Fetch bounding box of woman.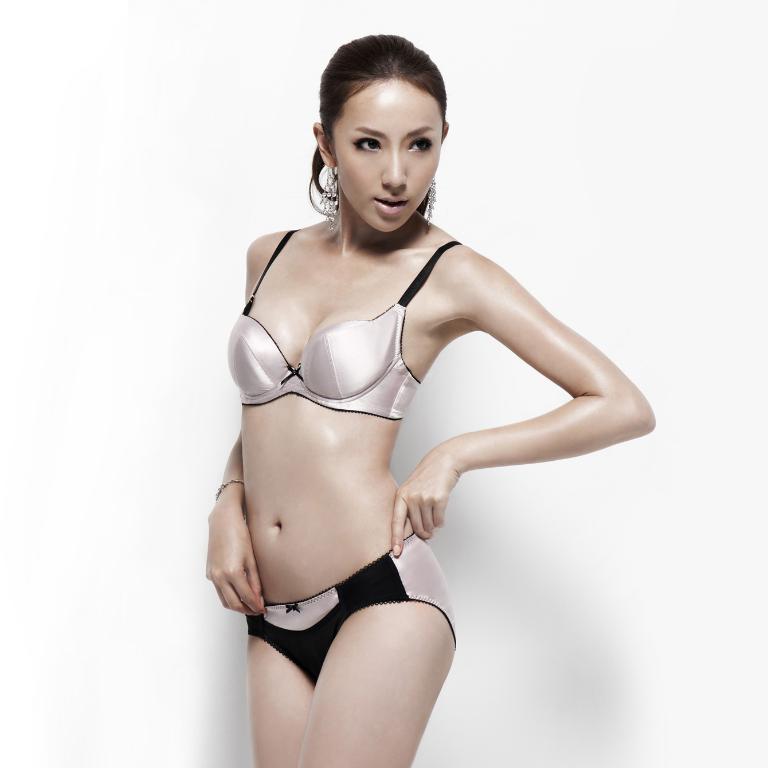
Bbox: {"left": 206, "top": 33, "right": 657, "bottom": 767}.
